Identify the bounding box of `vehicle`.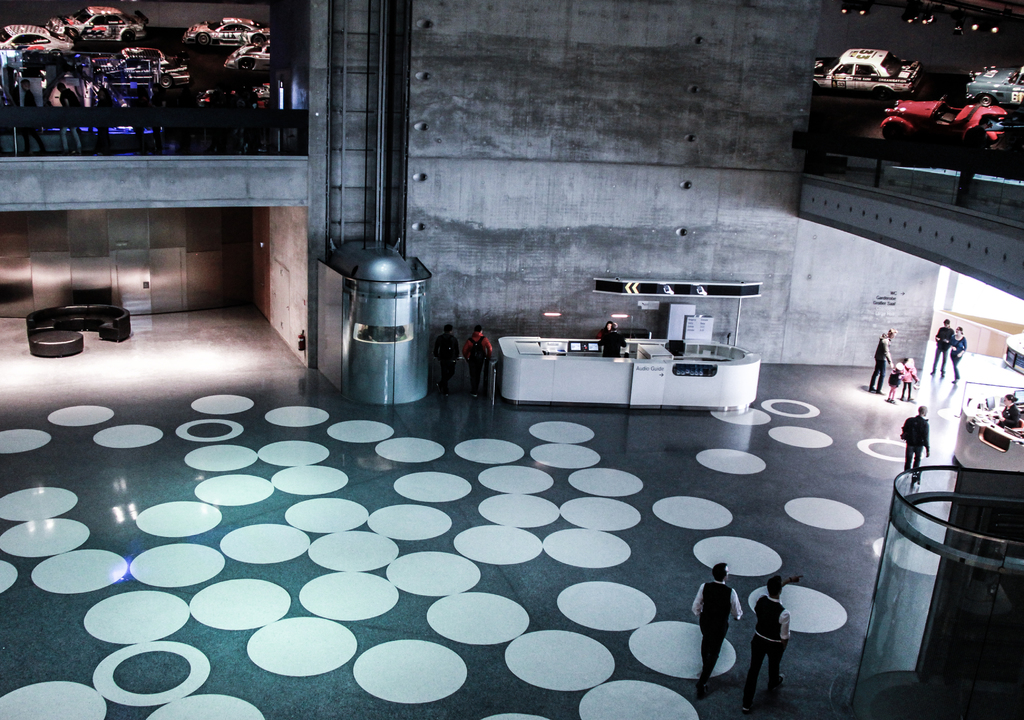
Rect(227, 42, 275, 76).
